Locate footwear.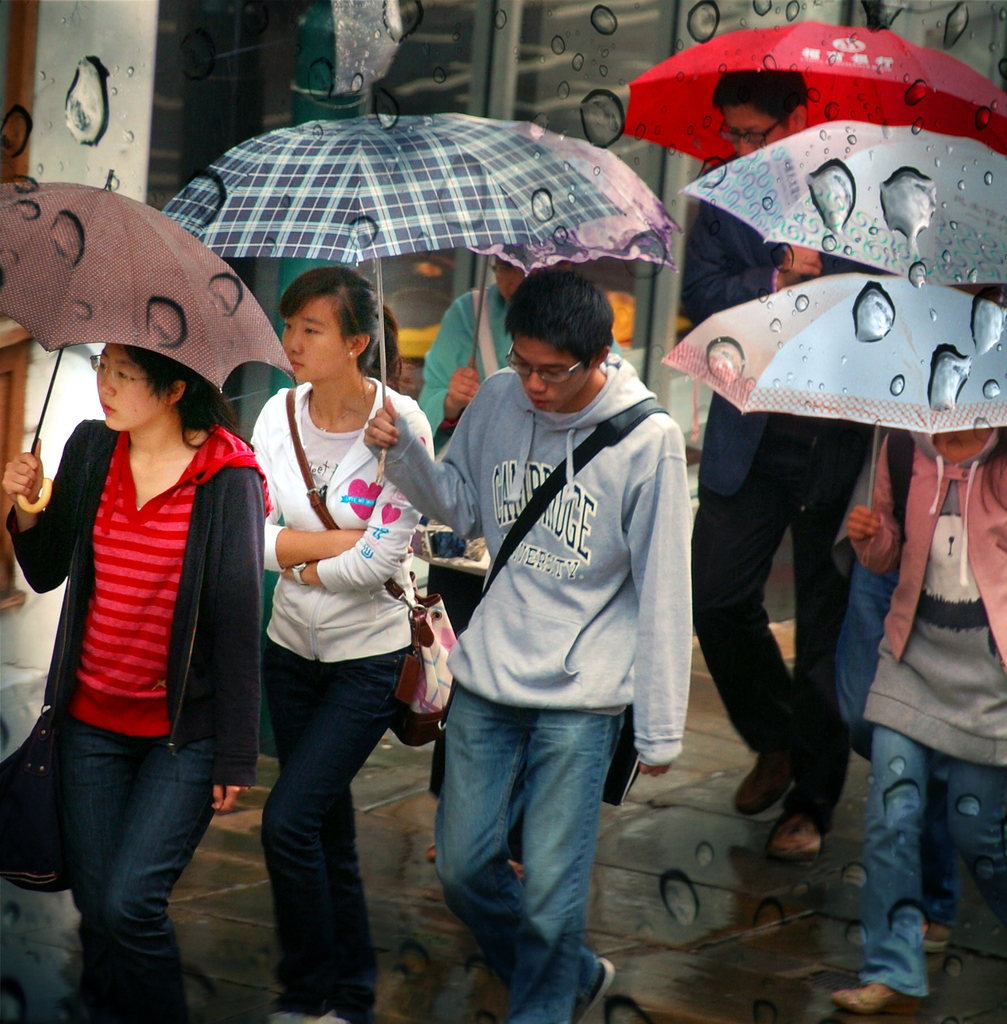
Bounding box: x1=562 y1=963 x2=613 y2=1023.
